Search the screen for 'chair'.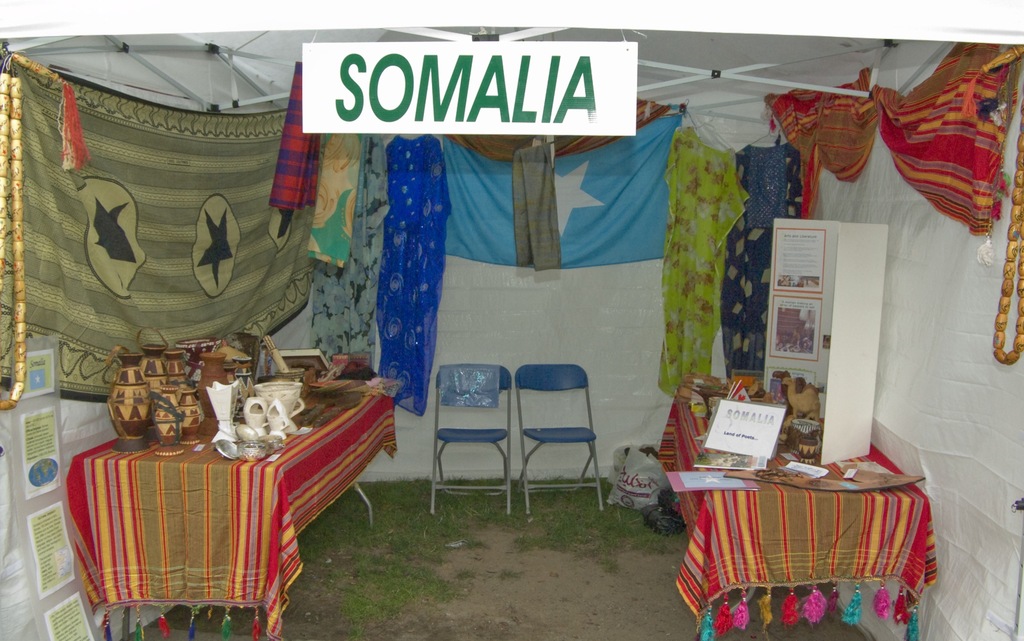
Found at bbox=(430, 360, 511, 512).
